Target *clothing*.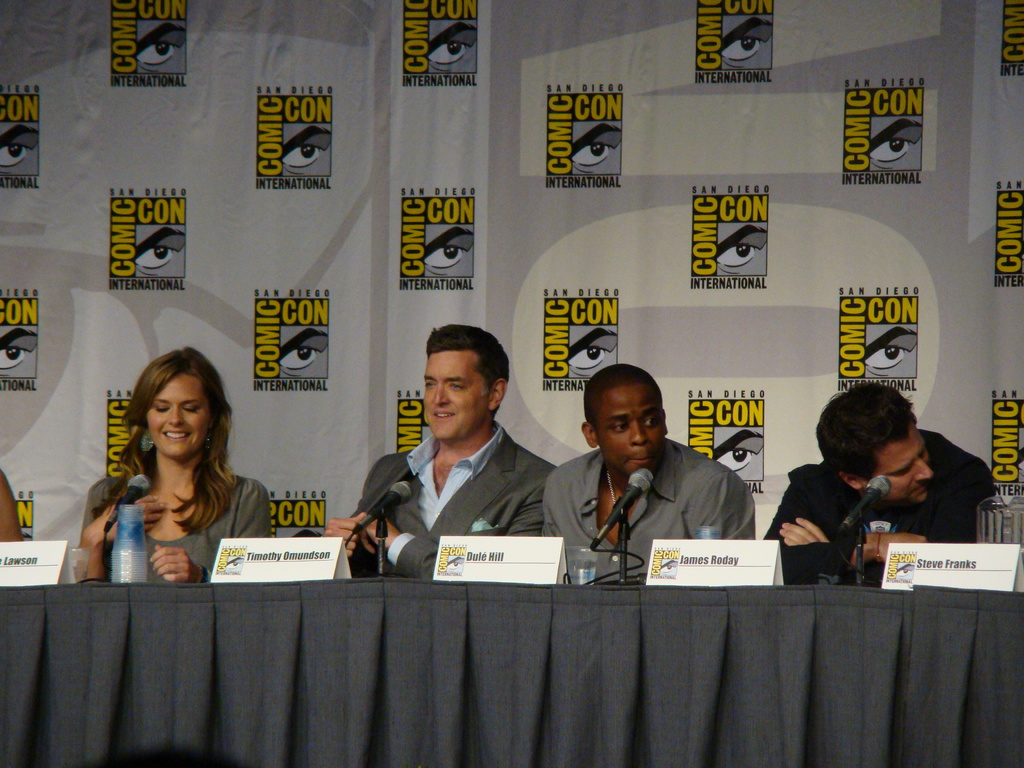
Target region: (x1=355, y1=419, x2=556, y2=579).
